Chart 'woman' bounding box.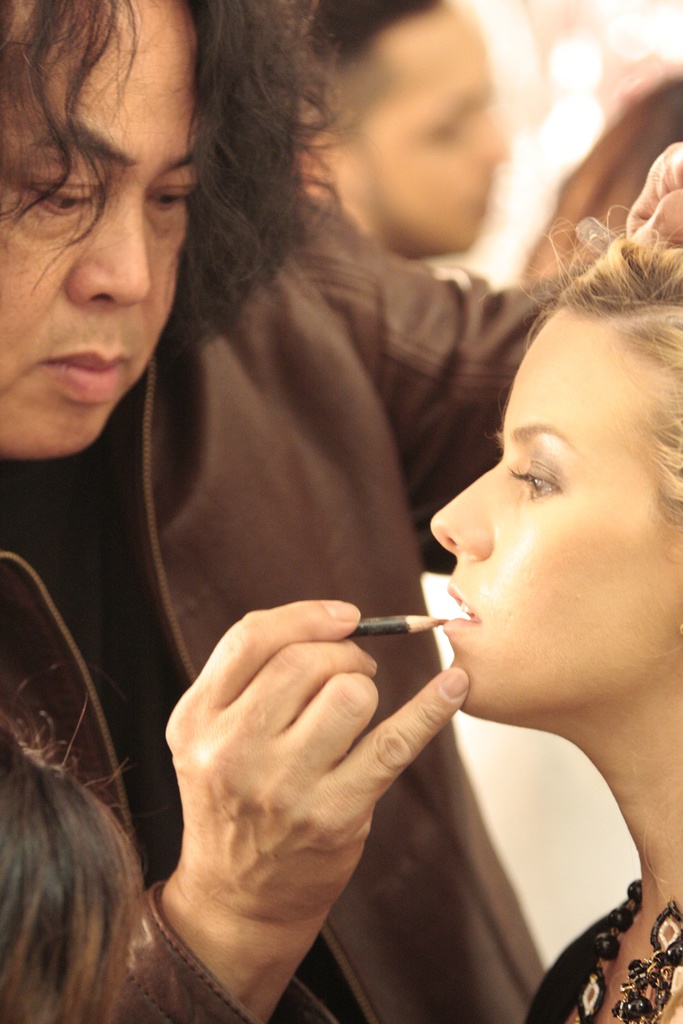
Charted: 436, 197, 682, 1023.
